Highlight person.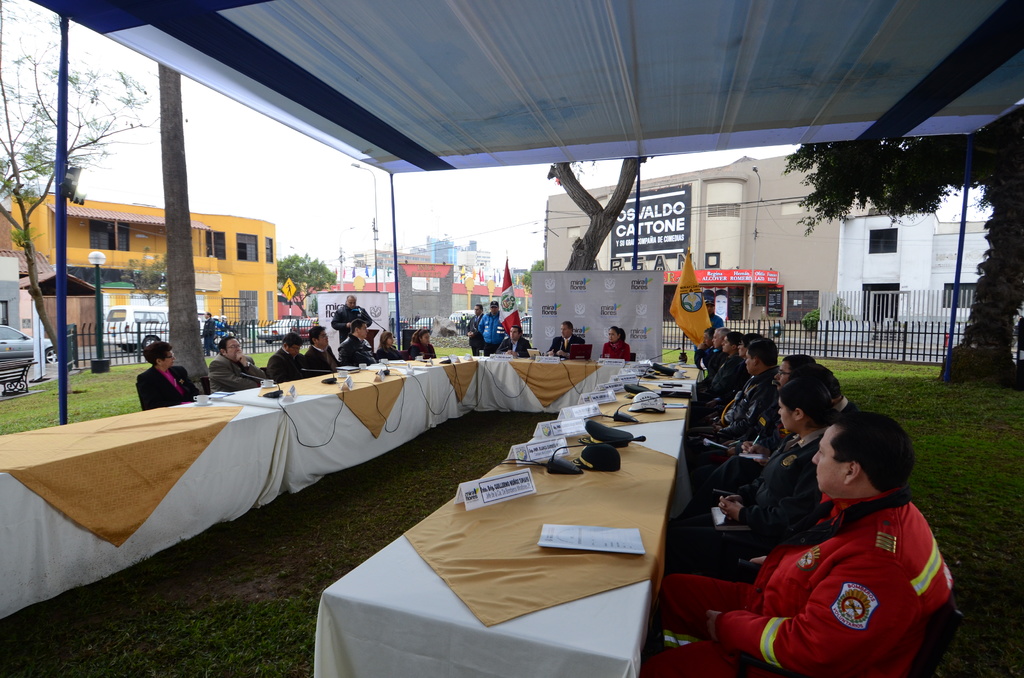
Highlighted region: <region>499, 322, 532, 356</region>.
